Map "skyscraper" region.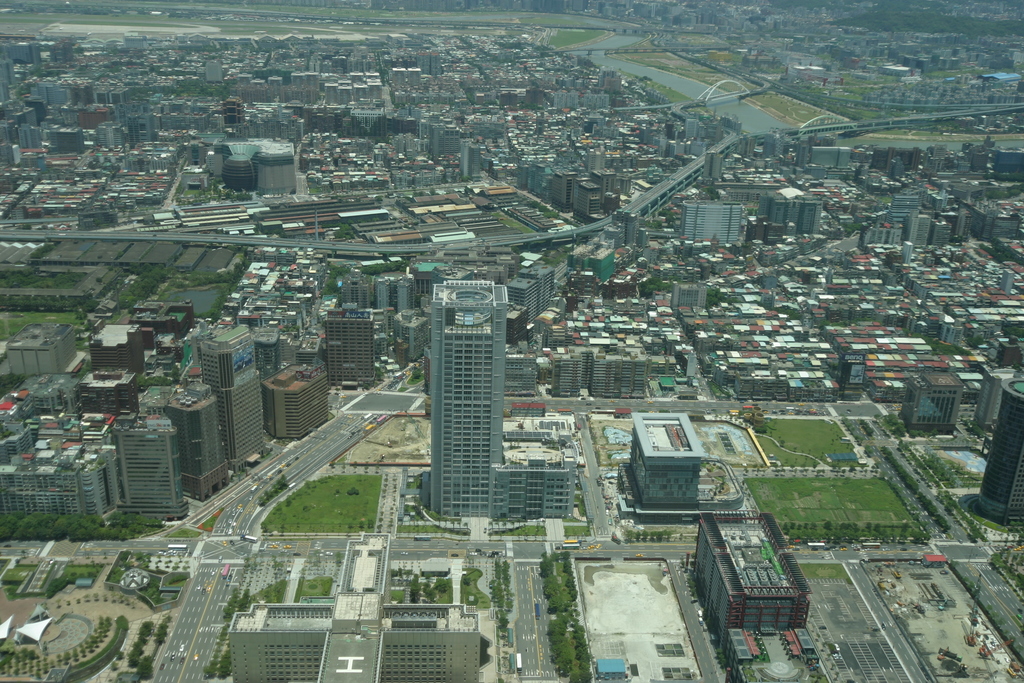
Mapped to region(417, 253, 522, 532).
